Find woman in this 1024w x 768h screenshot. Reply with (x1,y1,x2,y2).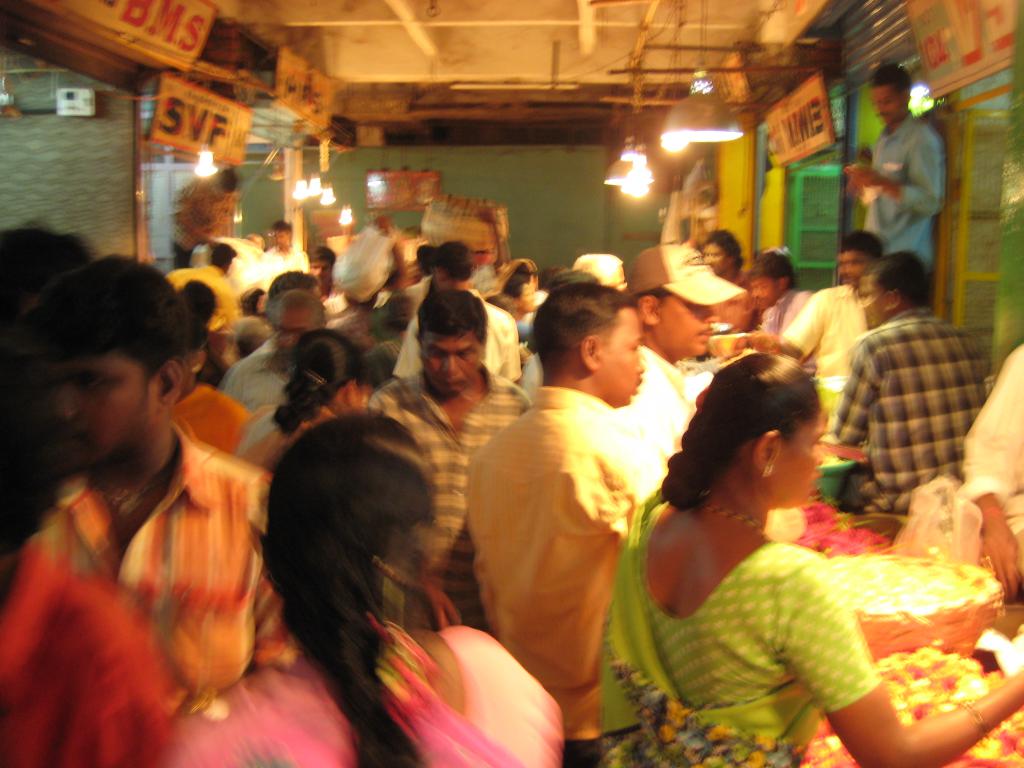
(614,350,974,730).
